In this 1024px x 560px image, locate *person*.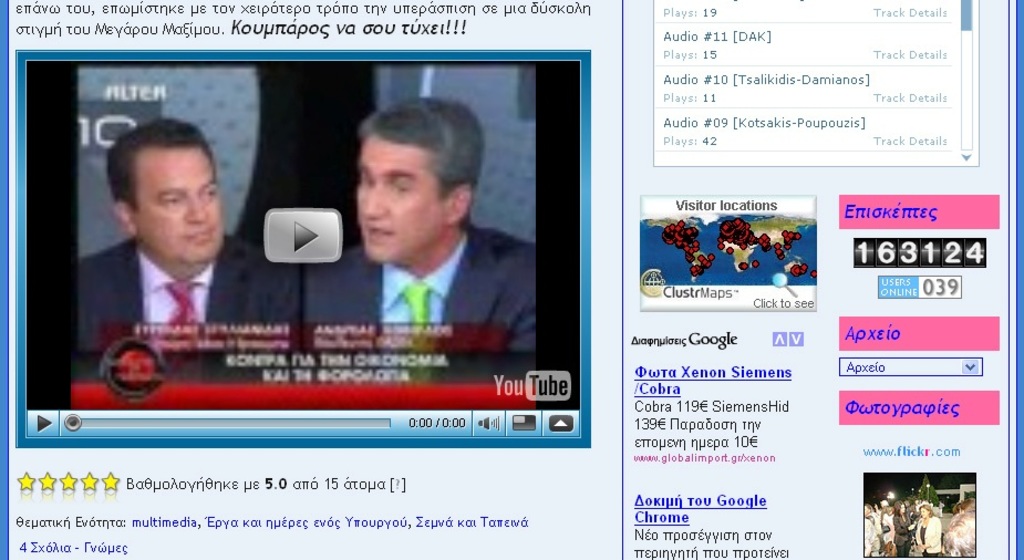
Bounding box: <box>893,502,916,558</box>.
